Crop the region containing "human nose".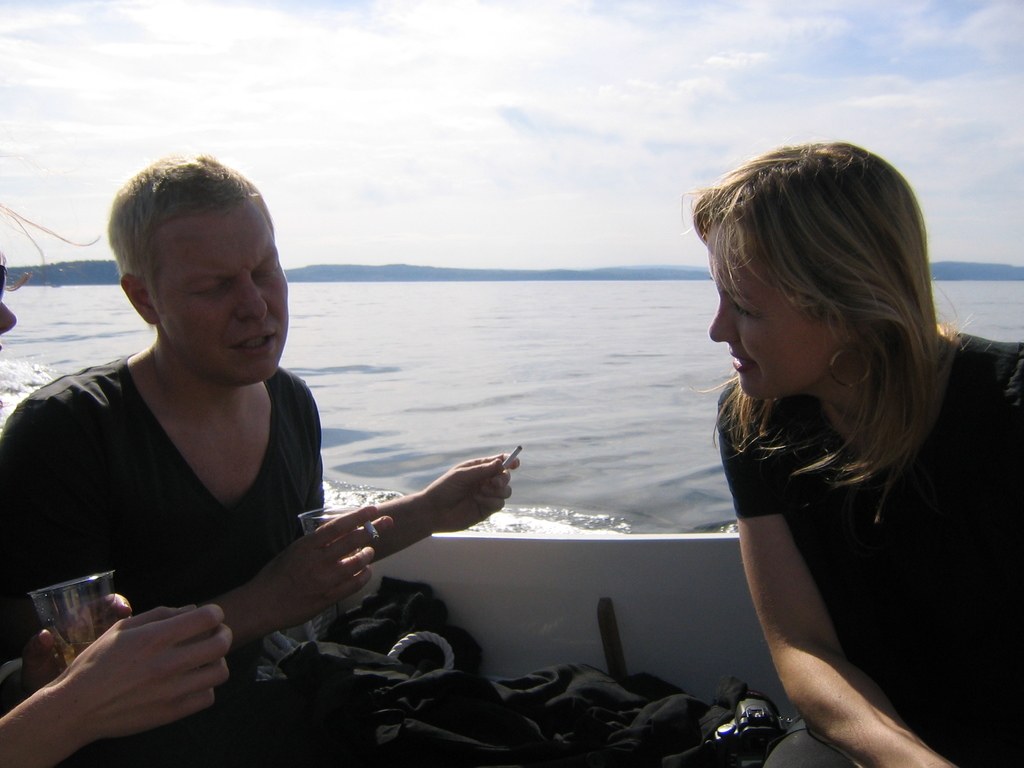
Crop region: box=[232, 271, 269, 323].
